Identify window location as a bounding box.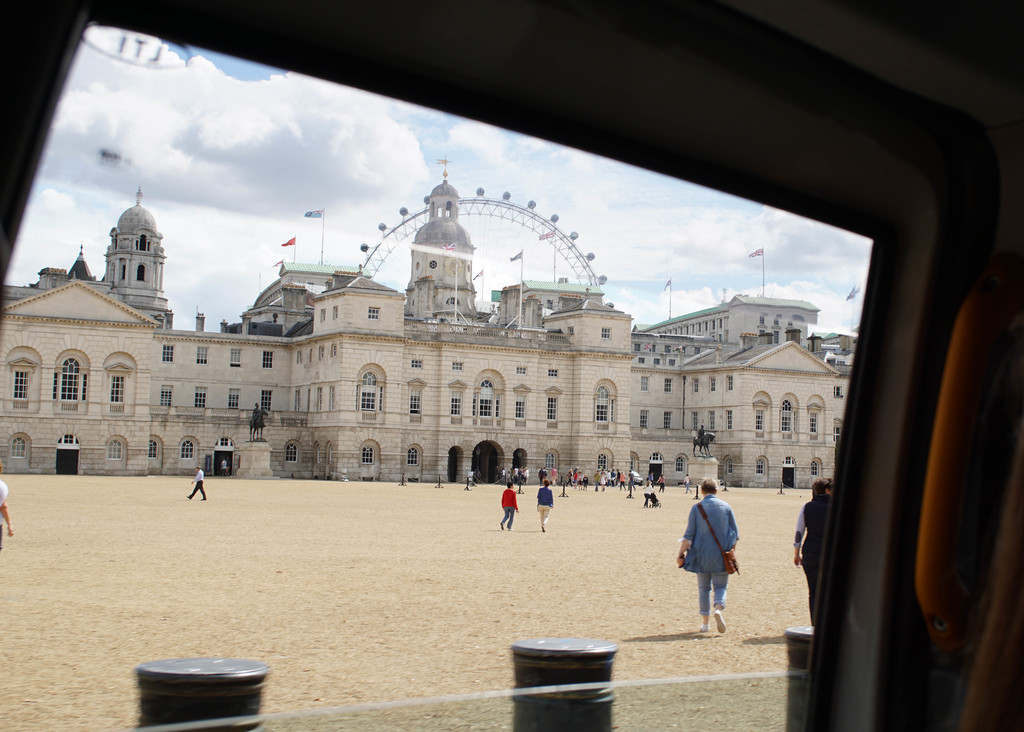
x1=109 y1=373 x2=127 y2=405.
